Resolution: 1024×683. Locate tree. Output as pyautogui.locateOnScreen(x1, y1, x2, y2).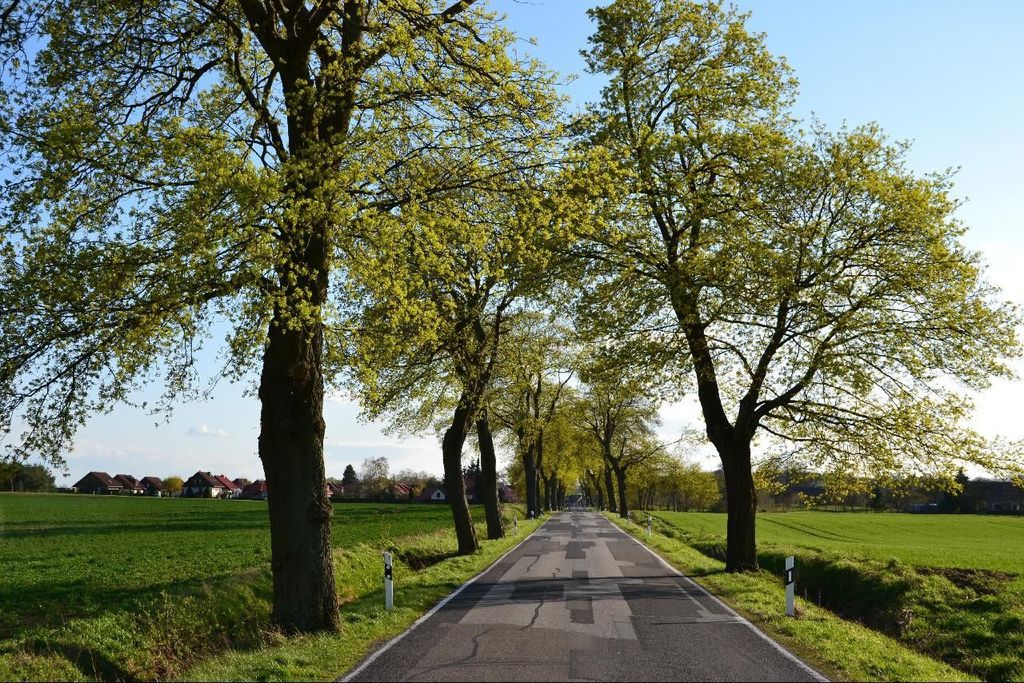
pyautogui.locateOnScreen(380, 475, 440, 504).
